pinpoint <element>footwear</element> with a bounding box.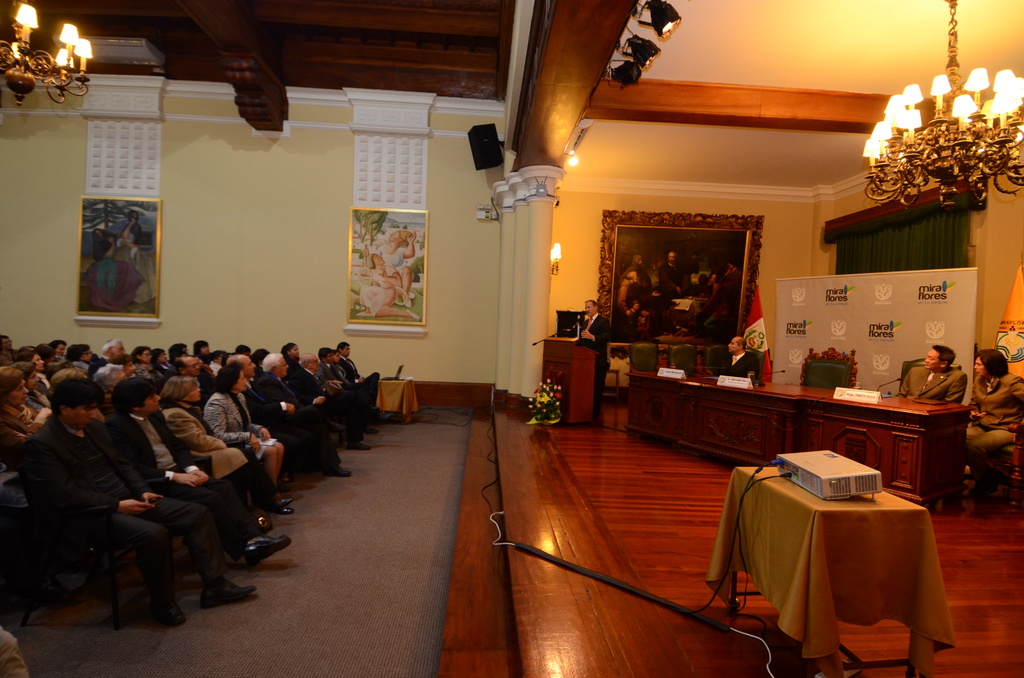
bbox=(269, 504, 292, 513).
